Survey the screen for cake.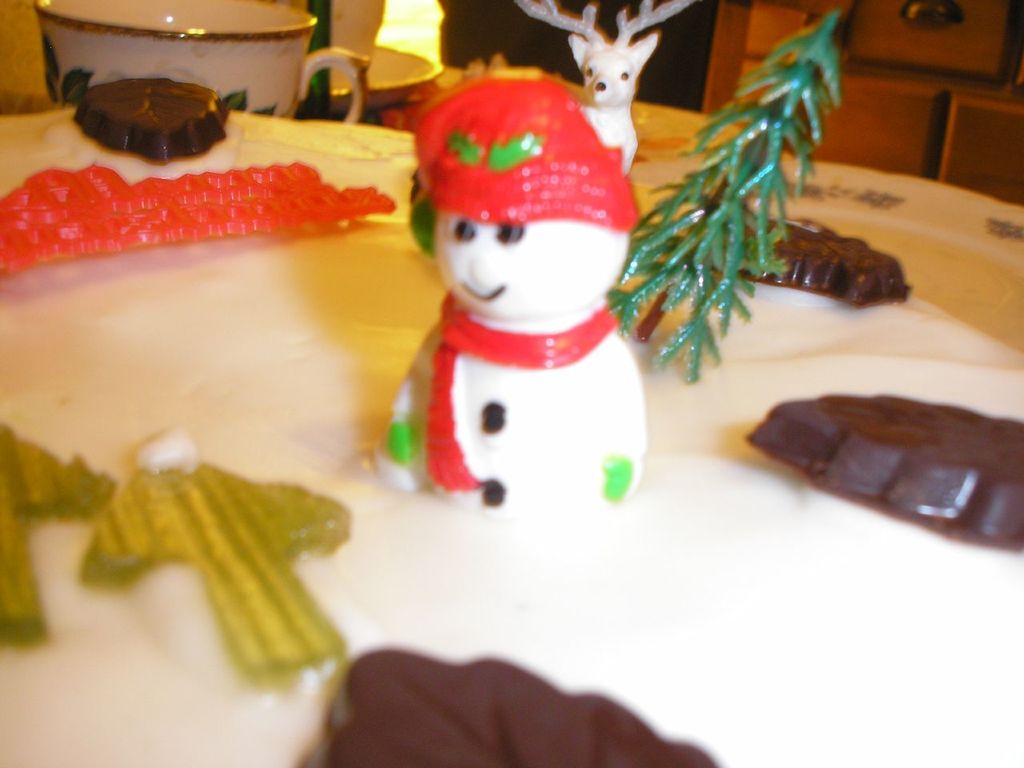
Survey found: 0, 70, 1023, 767.
